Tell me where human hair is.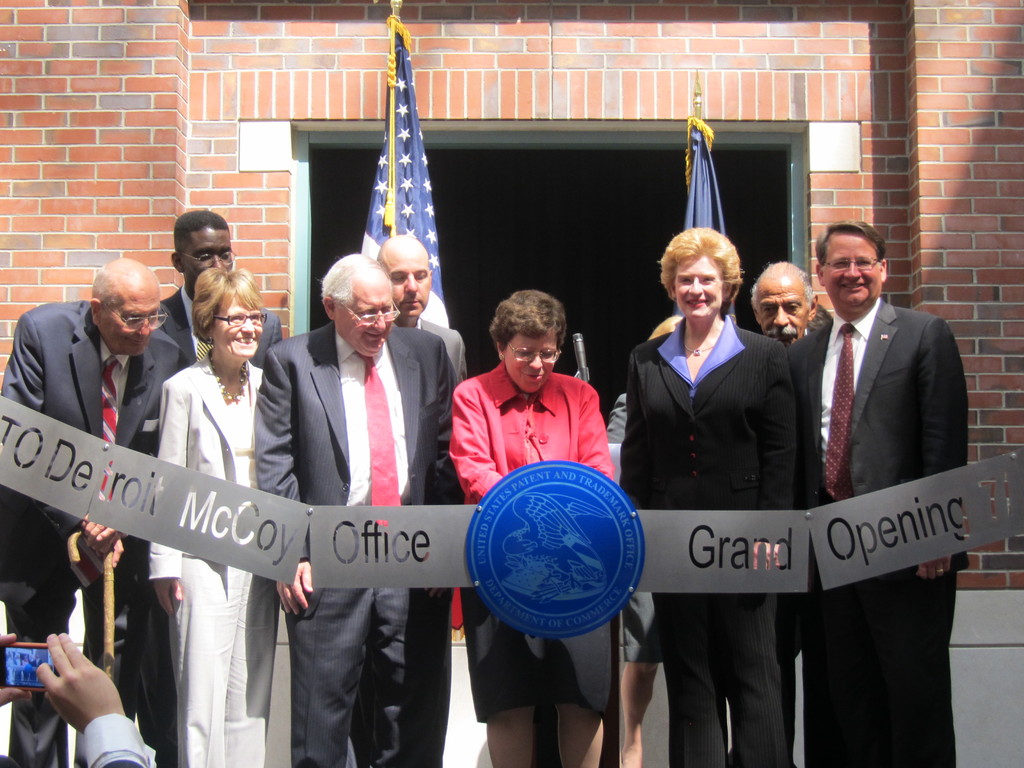
human hair is at box=[666, 225, 749, 323].
